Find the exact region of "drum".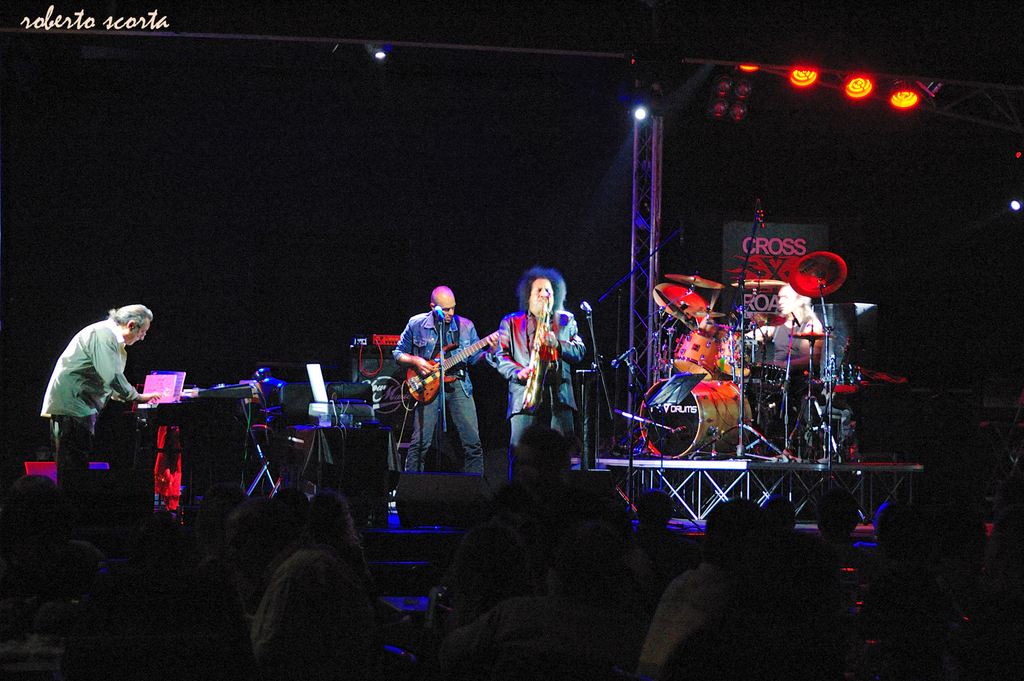
Exact region: (left=674, top=323, right=726, bottom=381).
